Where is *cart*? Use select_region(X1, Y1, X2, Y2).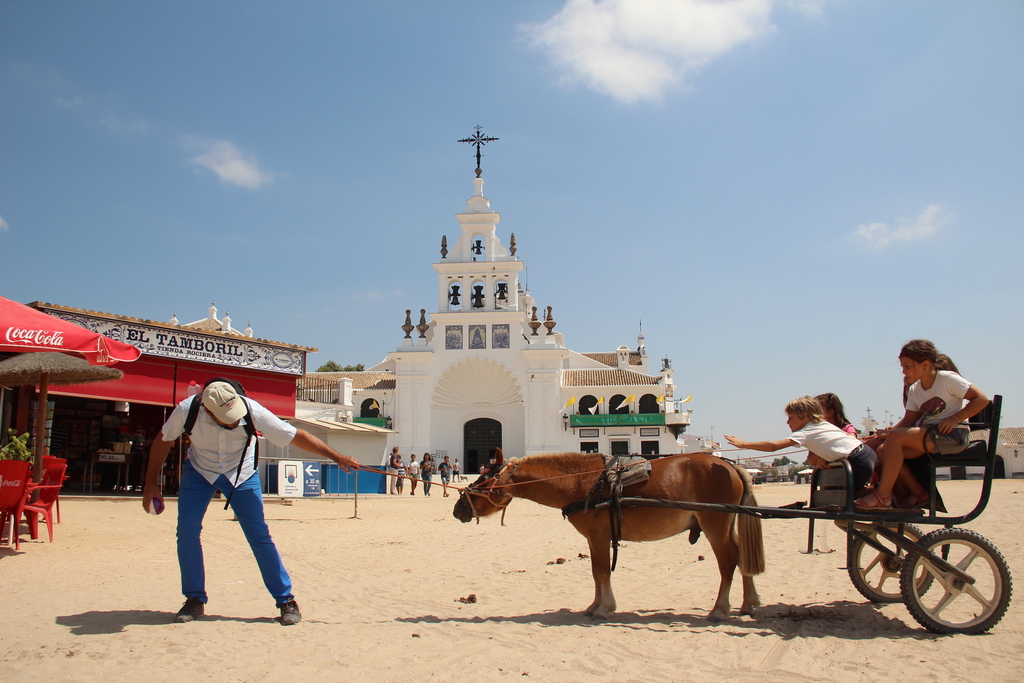
select_region(445, 415, 977, 621).
